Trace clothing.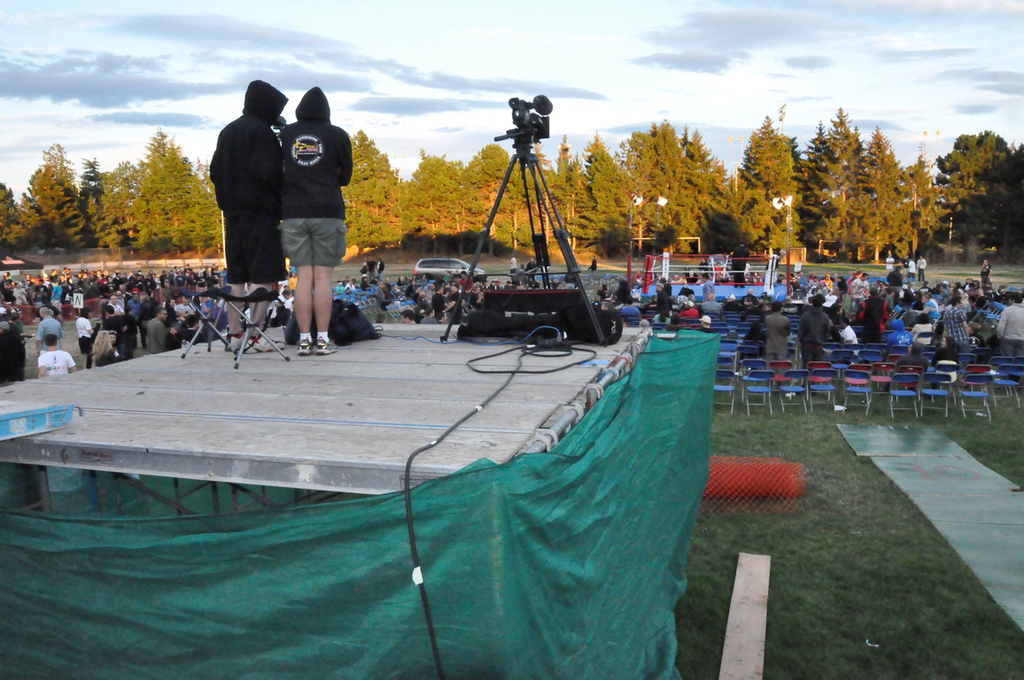
Traced to x1=184 y1=326 x2=210 y2=344.
